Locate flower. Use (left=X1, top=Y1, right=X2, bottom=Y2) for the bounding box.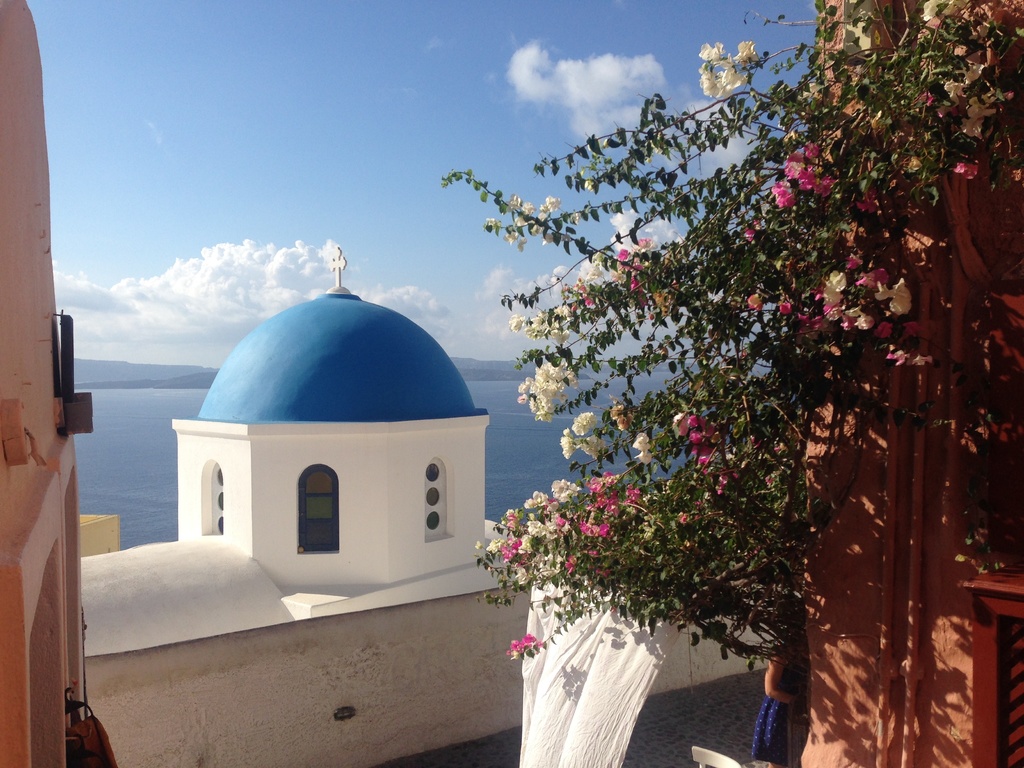
(left=500, top=634, right=546, bottom=660).
